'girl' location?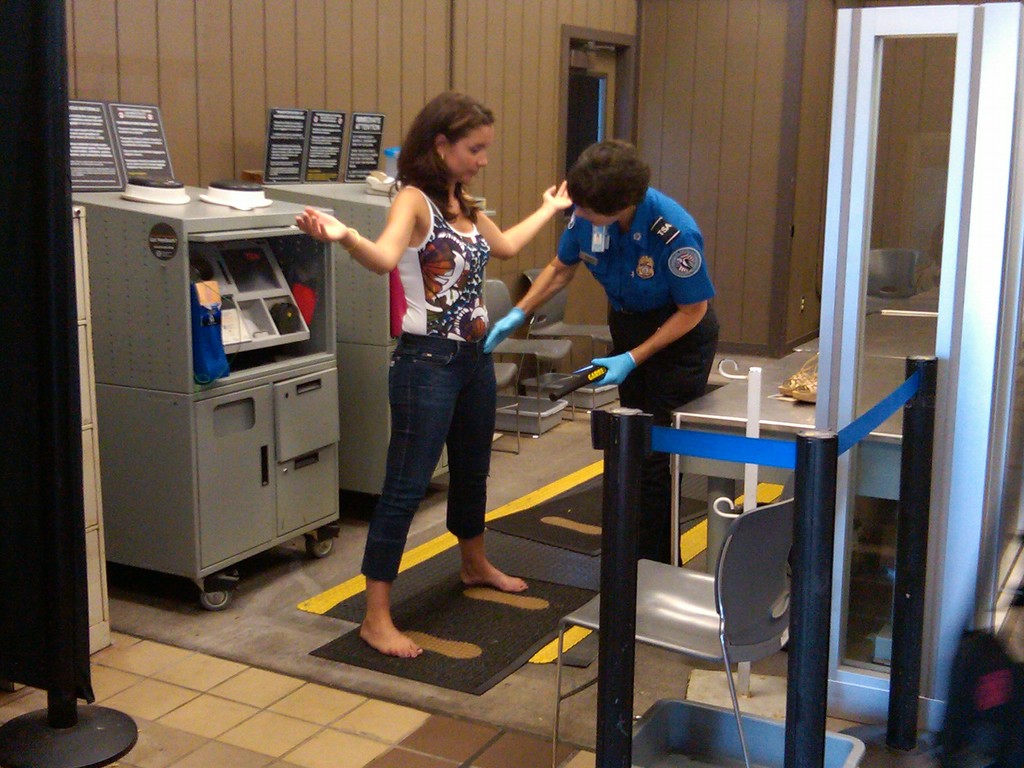
290, 89, 564, 660
